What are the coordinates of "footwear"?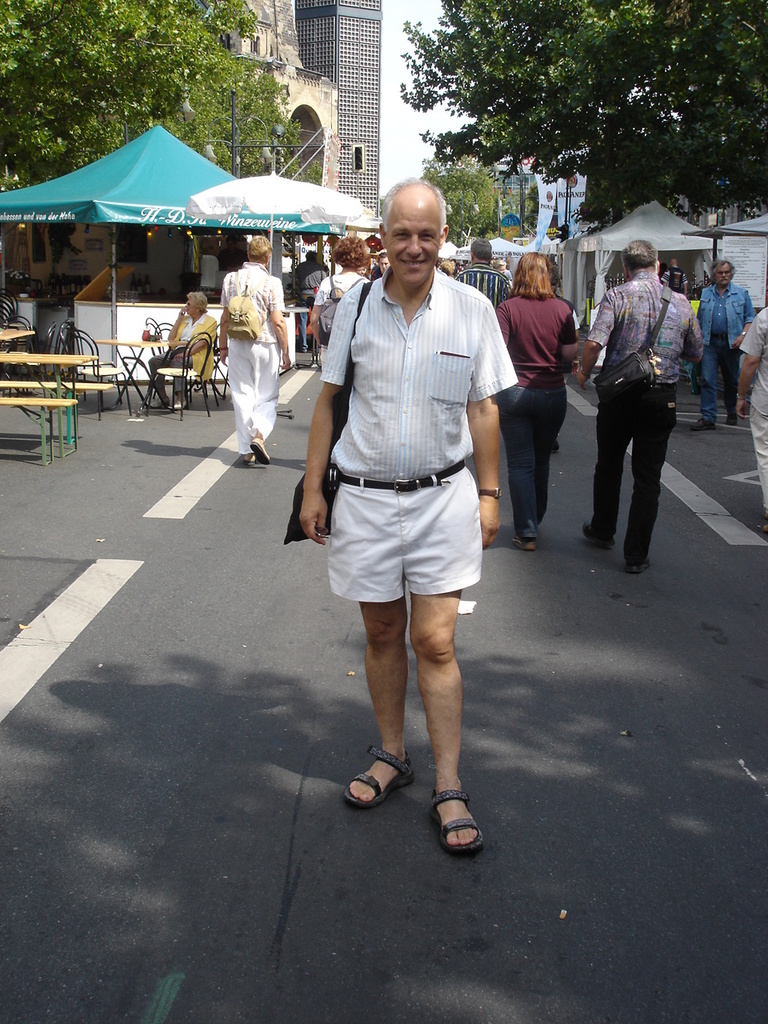
l=343, t=744, r=411, b=809.
